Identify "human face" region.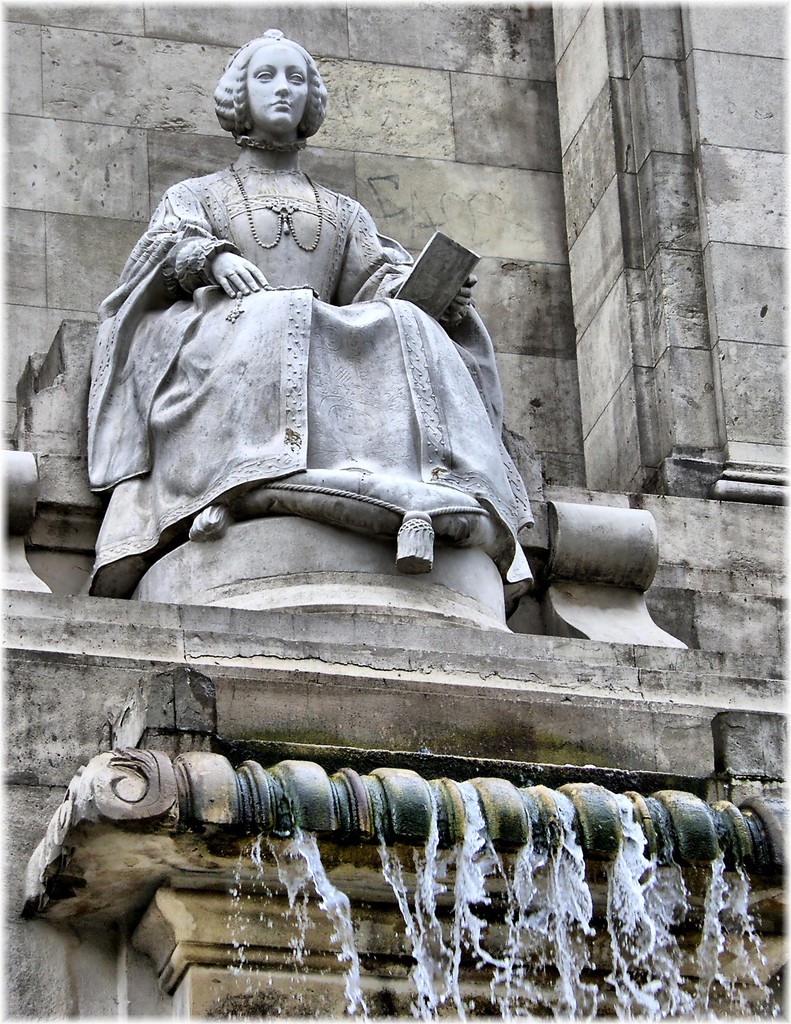
Region: box(244, 35, 312, 132).
